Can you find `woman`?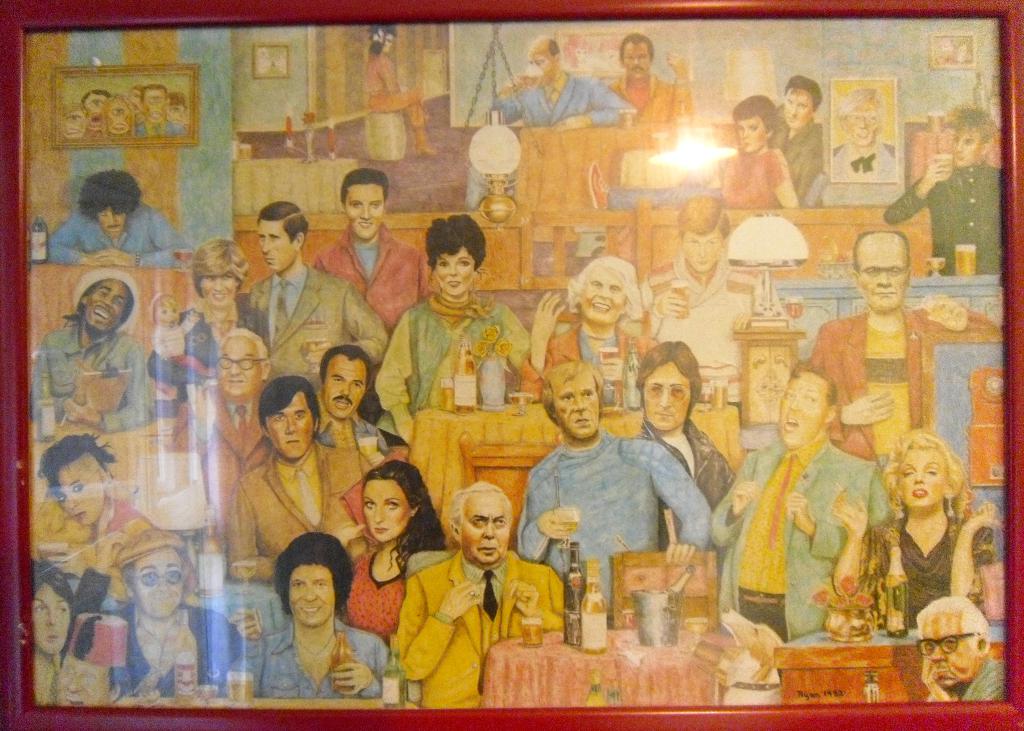
Yes, bounding box: rect(364, 21, 435, 156).
